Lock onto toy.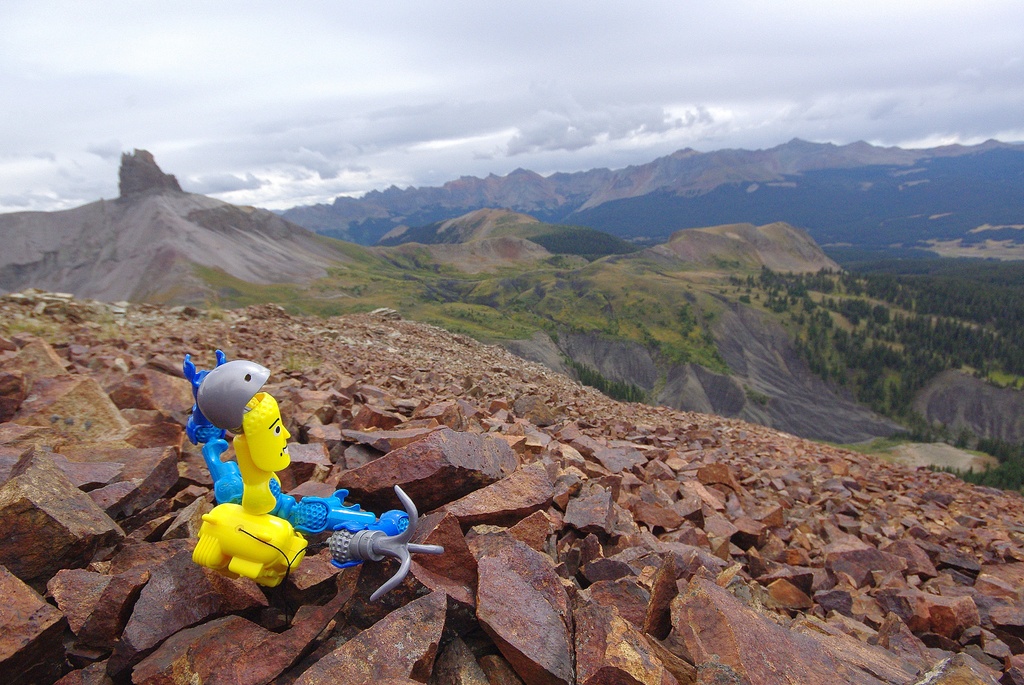
Locked: {"x1": 175, "y1": 374, "x2": 397, "y2": 604}.
